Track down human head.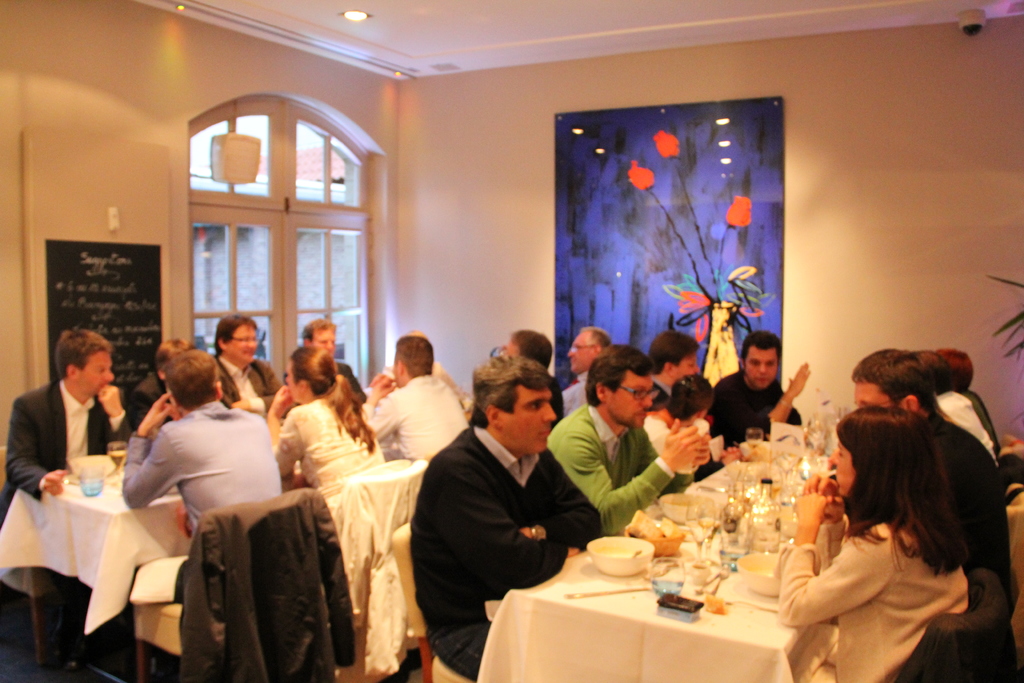
Tracked to x1=278 y1=346 x2=335 y2=403.
